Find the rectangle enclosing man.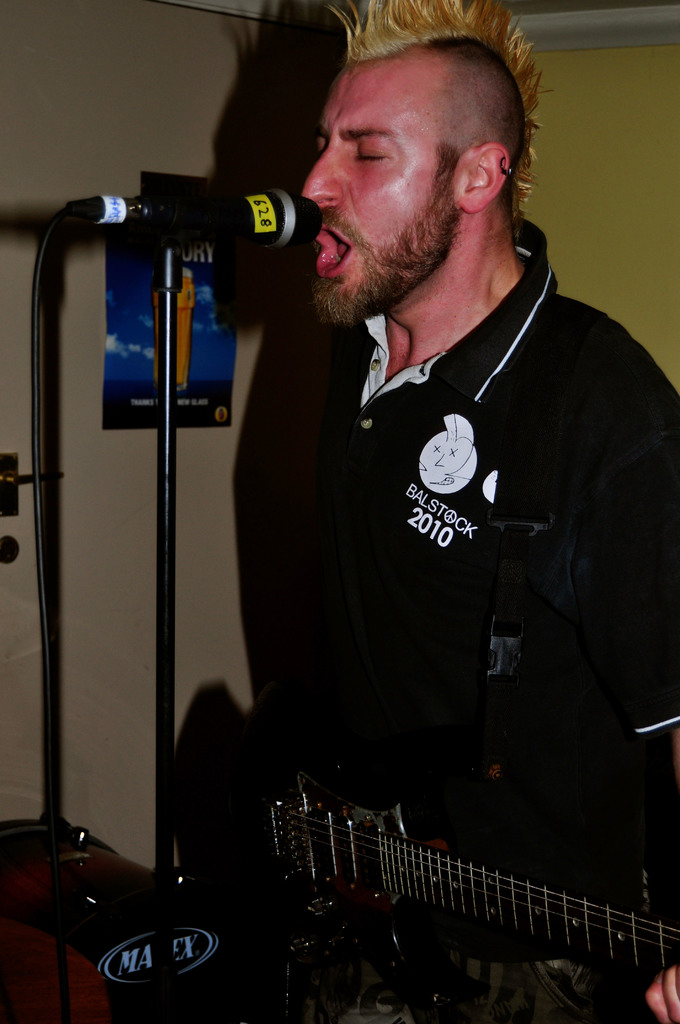
region(295, 0, 679, 1023).
